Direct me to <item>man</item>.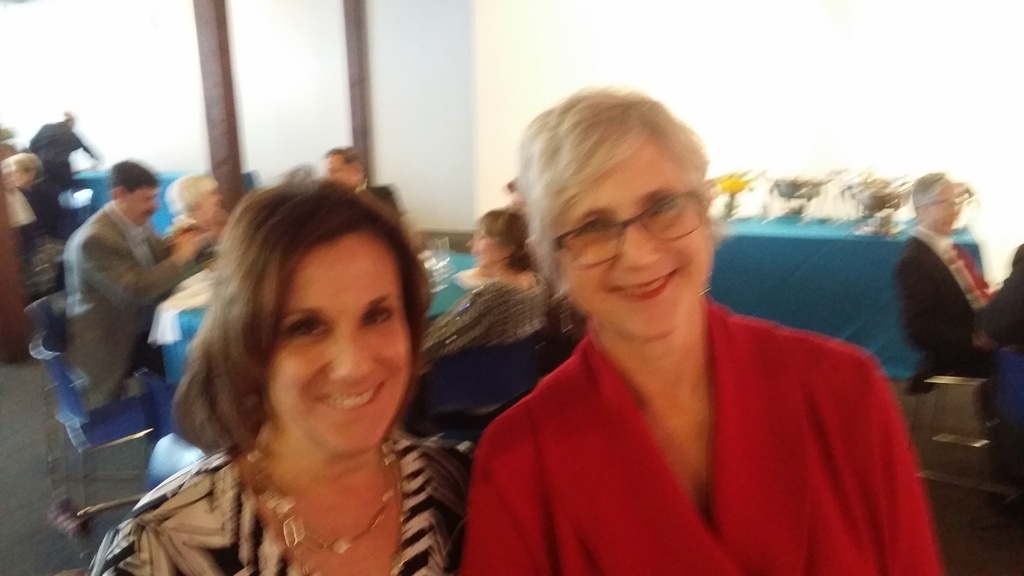
Direction: left=45, top=166, right=250, bottom=415.
